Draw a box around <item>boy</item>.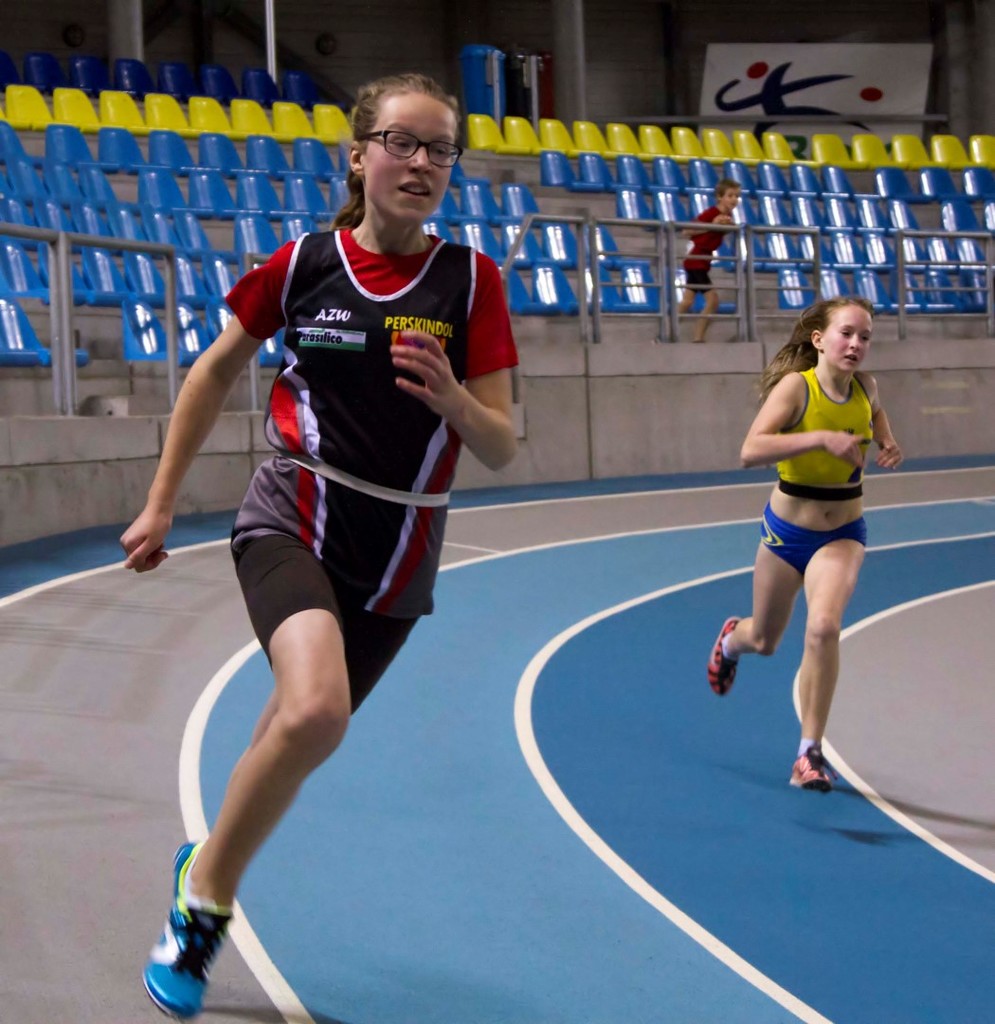
[left=678, top=181, right=744, bottom=346].
